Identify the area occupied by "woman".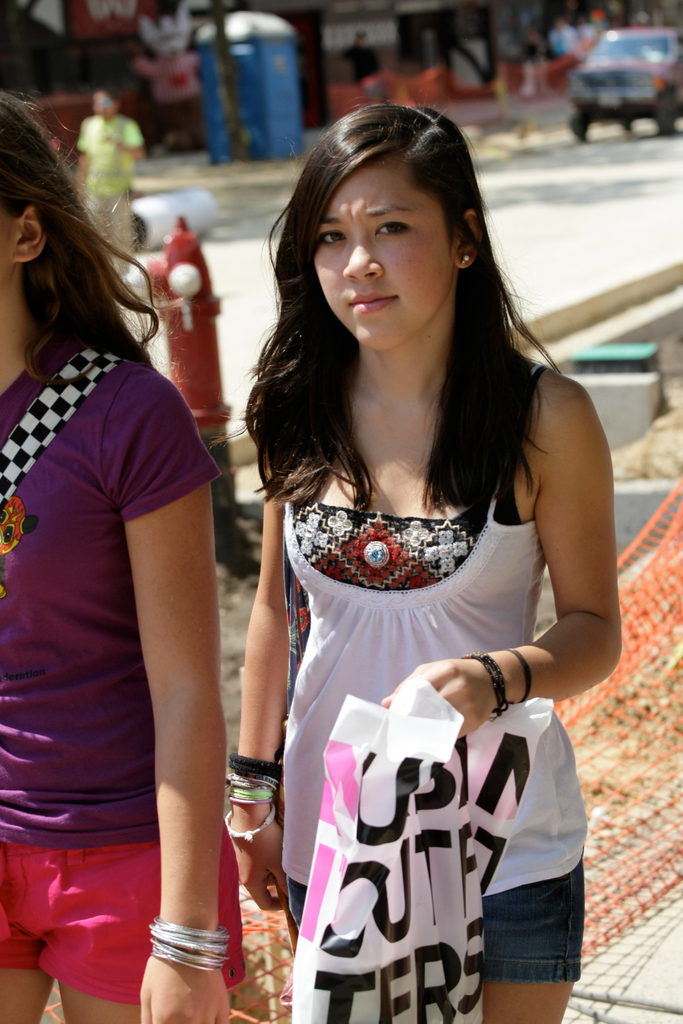
Area: {"left": 172, "top": 79, "right": 623, "bottom": 1023}.
